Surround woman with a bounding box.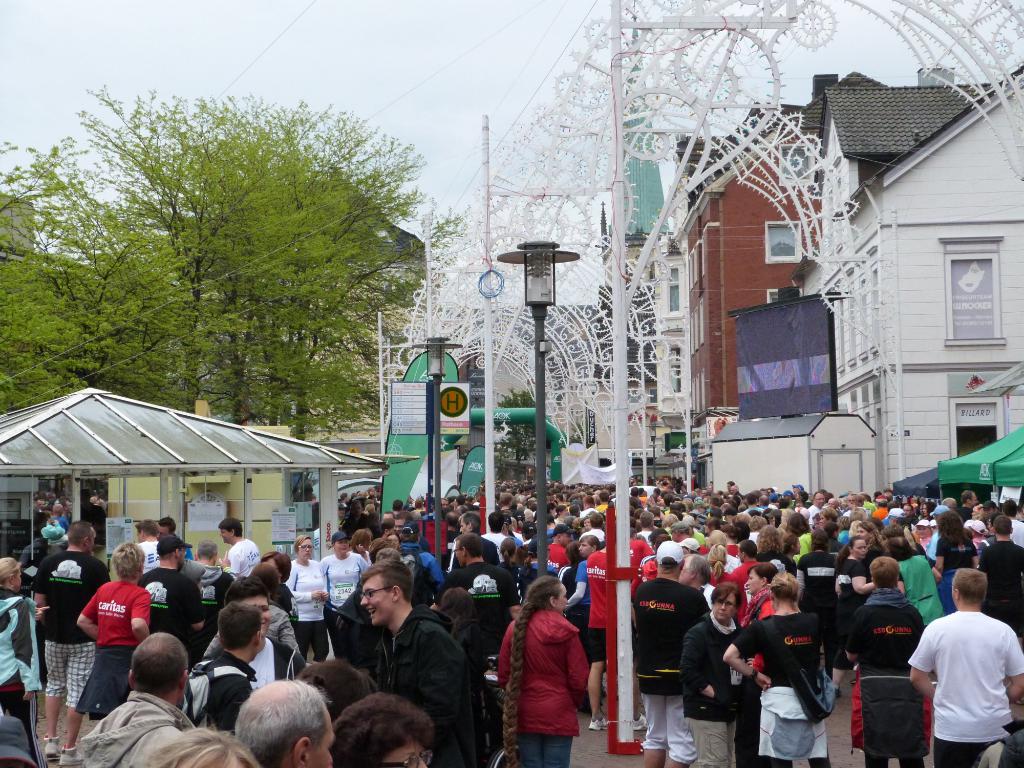
282:539:329:678.
